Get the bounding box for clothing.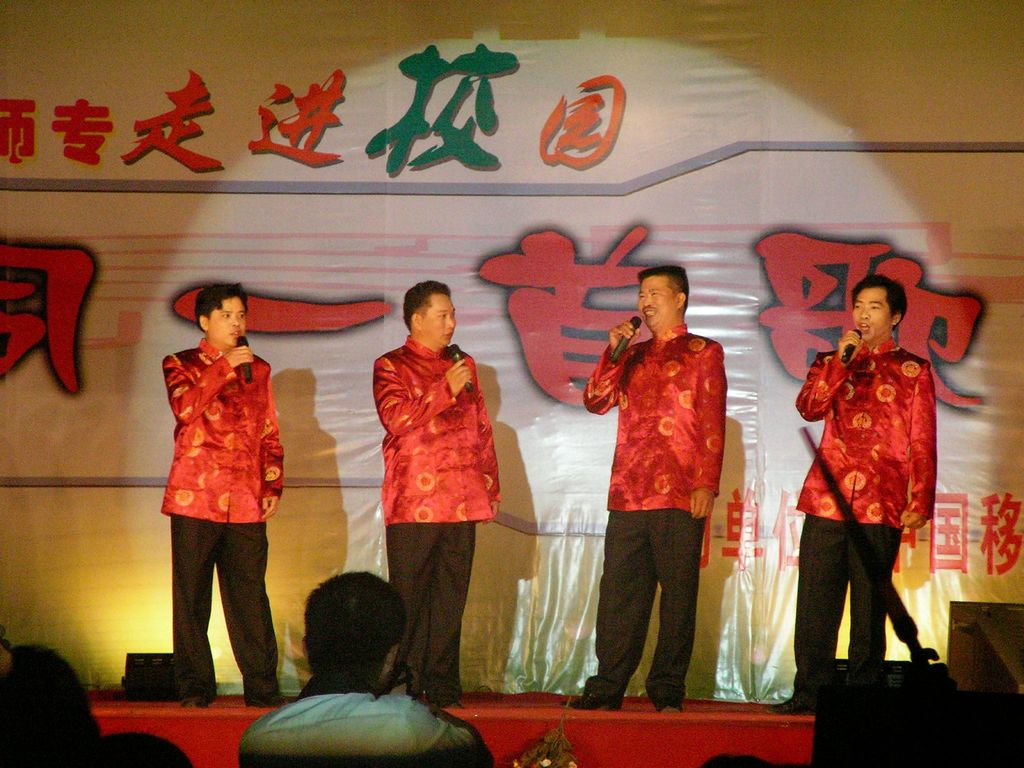
(790, 336, 938, 686).
